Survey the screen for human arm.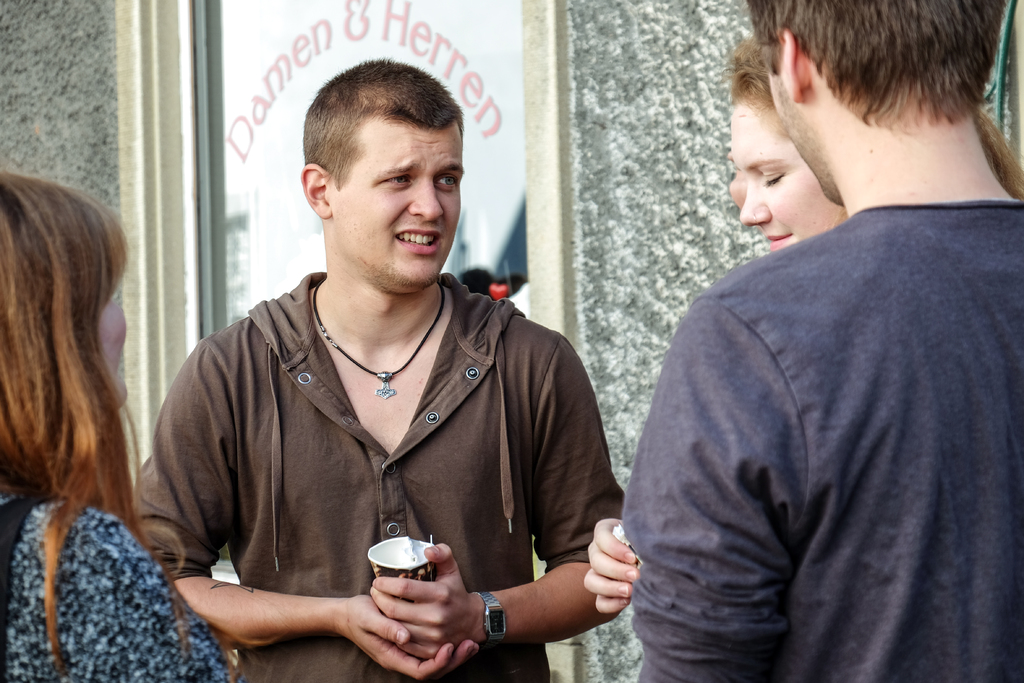
Survey found: x1=630, y1=279, x2=843, y2=682.
